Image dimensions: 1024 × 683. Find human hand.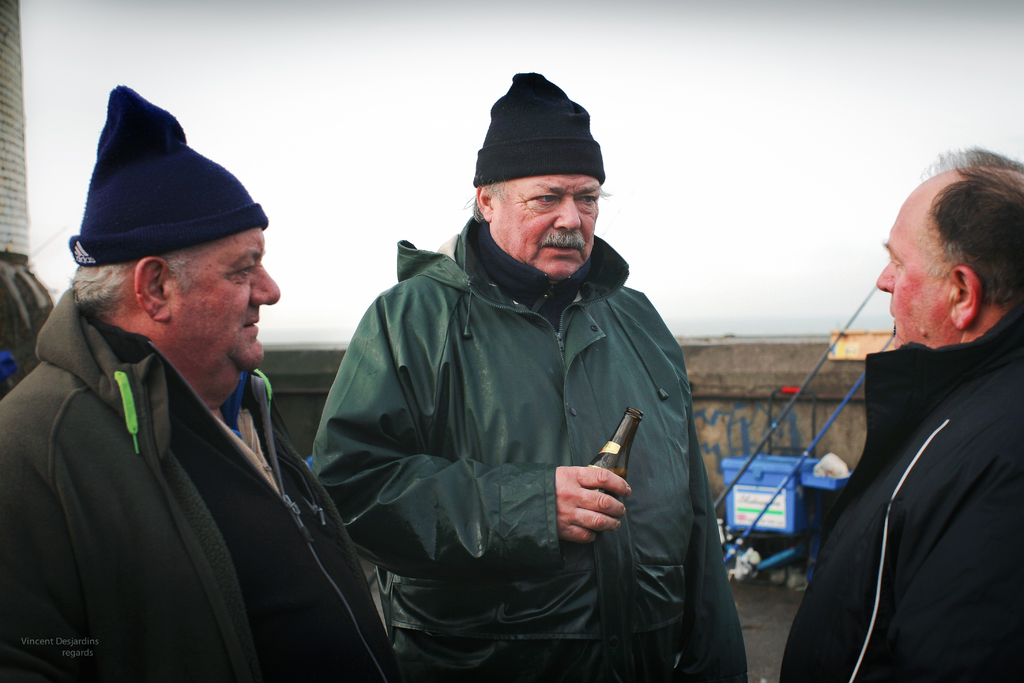
select_region(559, 452, 640, 538).
